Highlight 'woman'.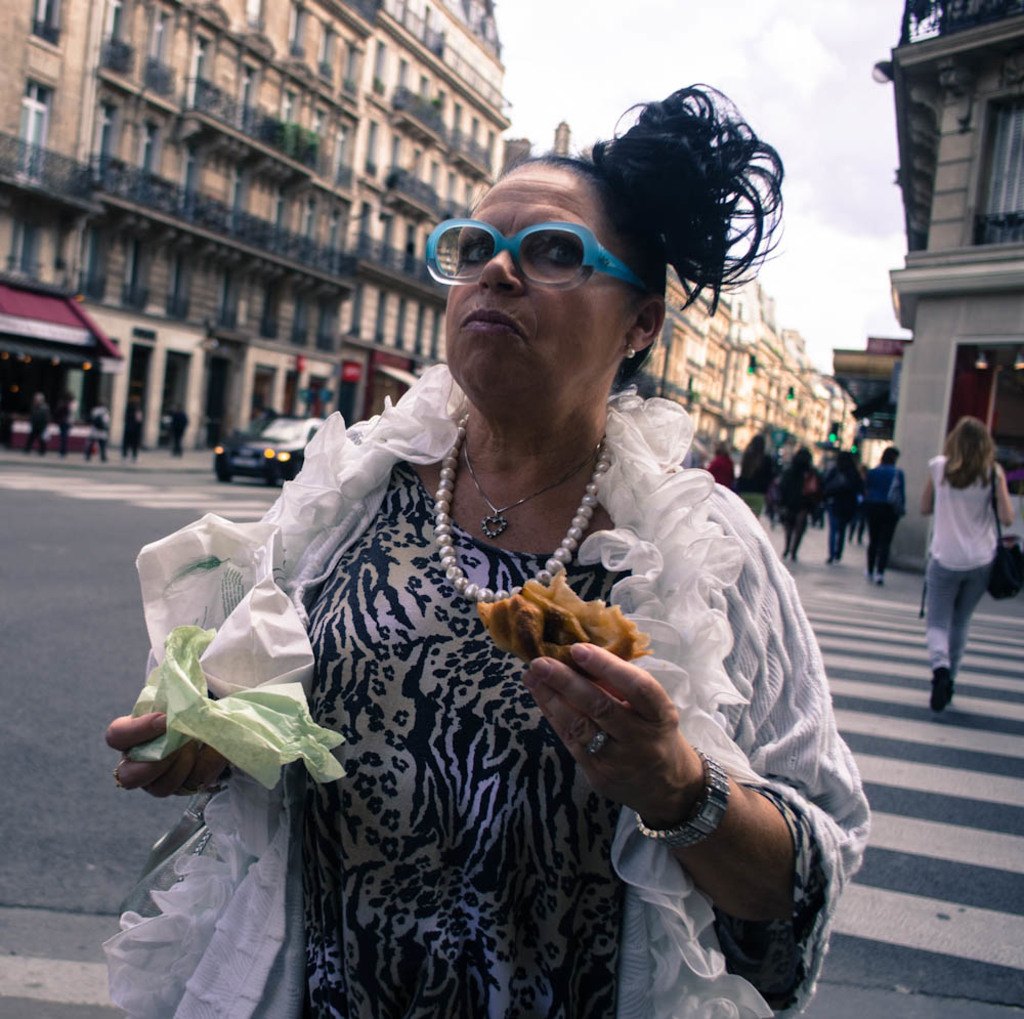
Highlighted region: left=171, top=122, right=842, bottom=1011.
